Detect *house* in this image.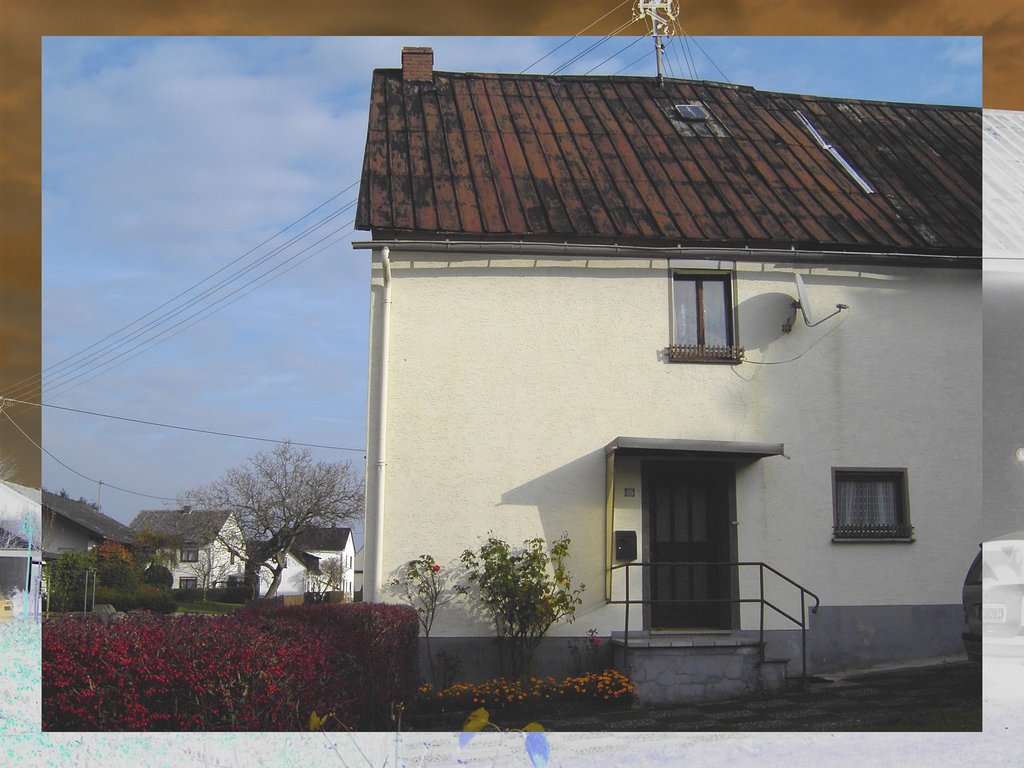
Detection: Rect(51, 486, 135, 596).
